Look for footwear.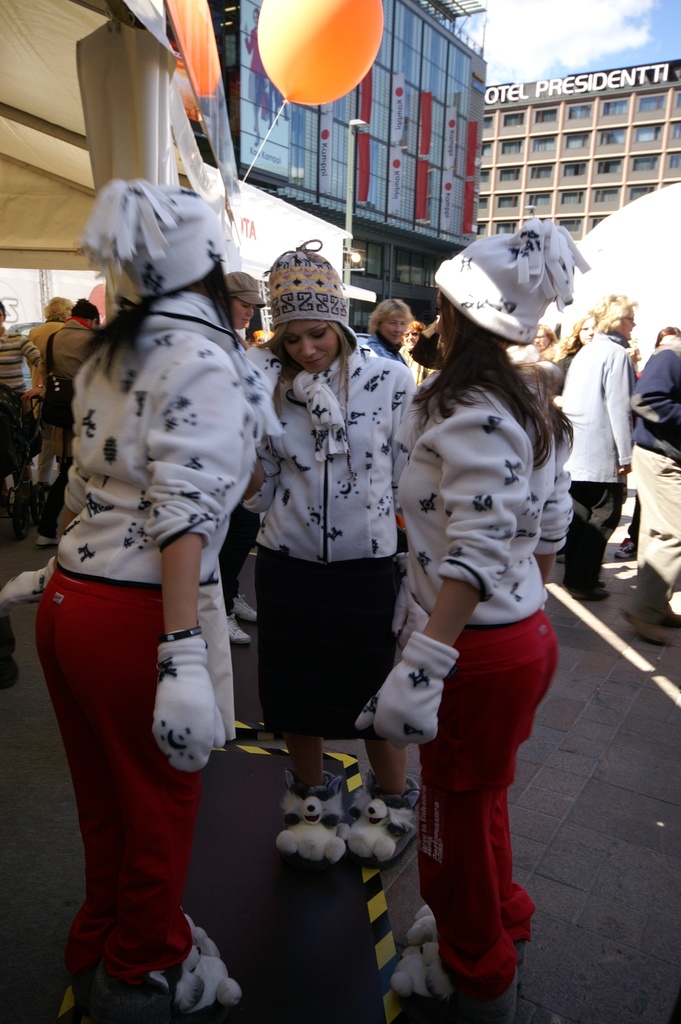
Found: (left=345, top=767, right=420, bottom=870).
